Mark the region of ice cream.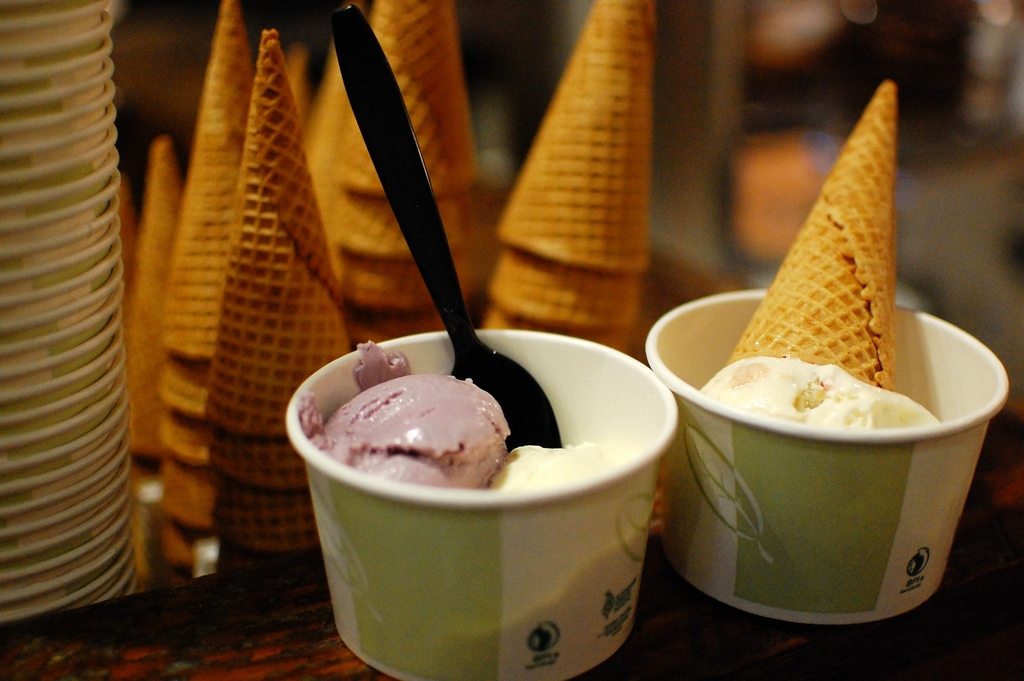
Region: <region>299, 340, 510, 489</region>.
